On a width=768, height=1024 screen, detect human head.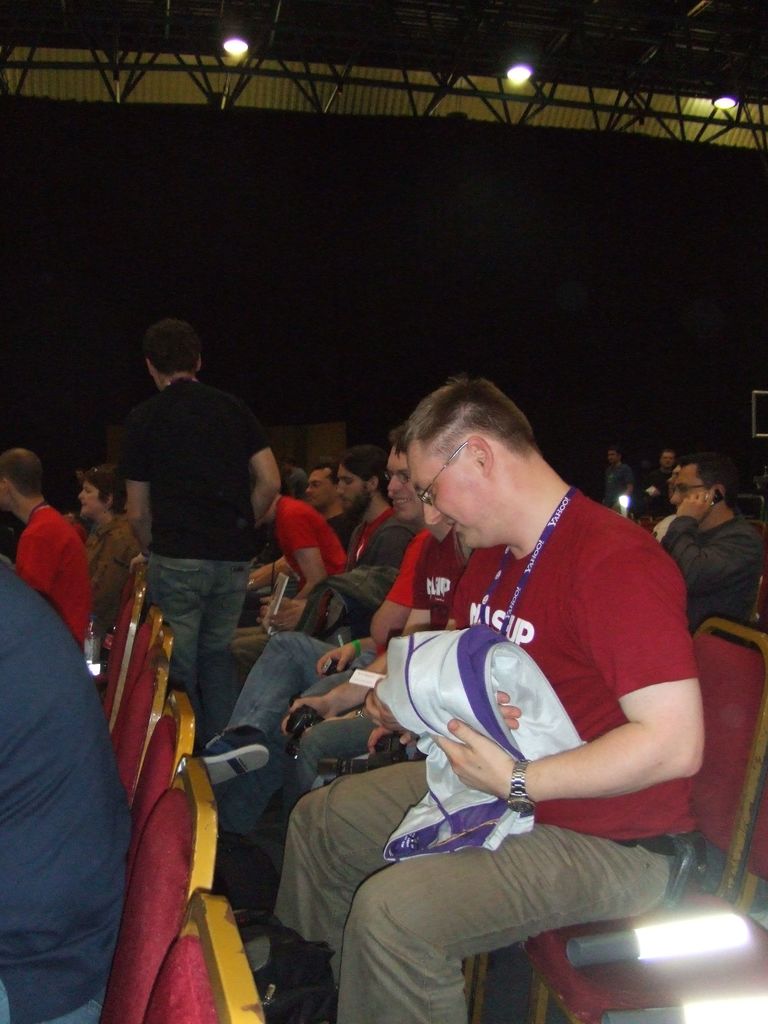
bbox(0, 445, 46, 510).
